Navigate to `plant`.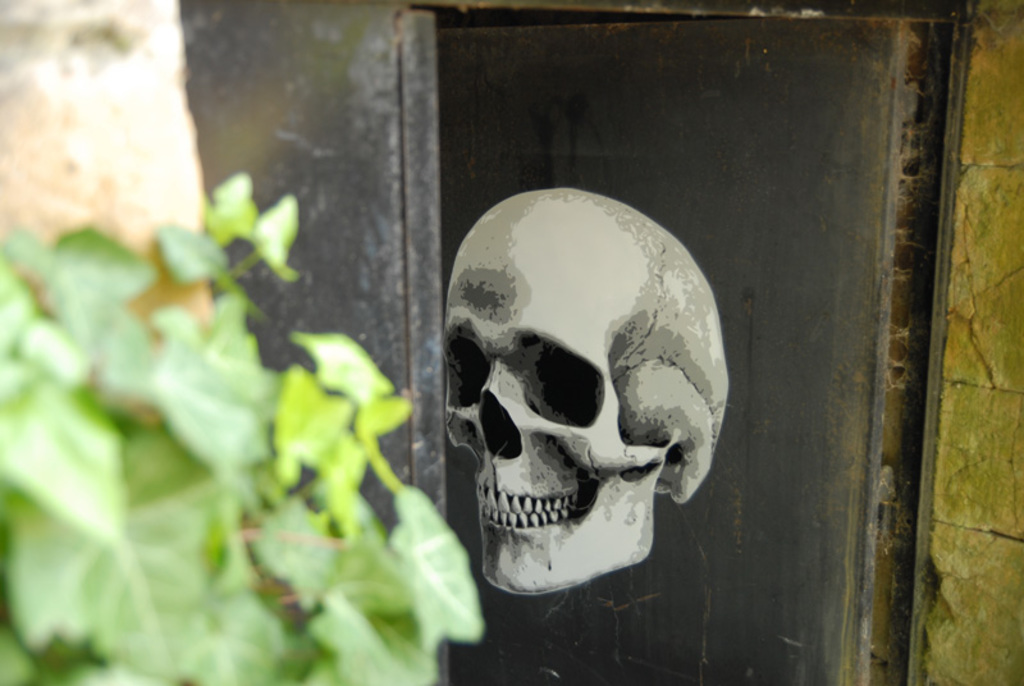
Navigation target: 0/169/484/685.
